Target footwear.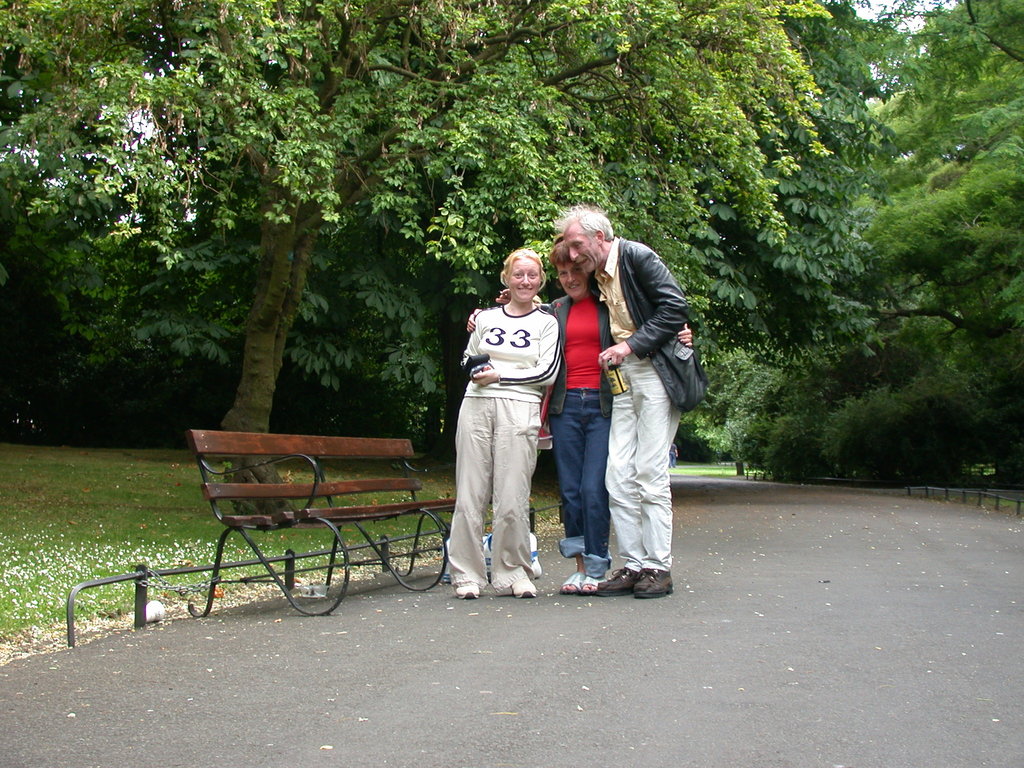
Target region: (left=508, top=576, right=537, bottom=598).
